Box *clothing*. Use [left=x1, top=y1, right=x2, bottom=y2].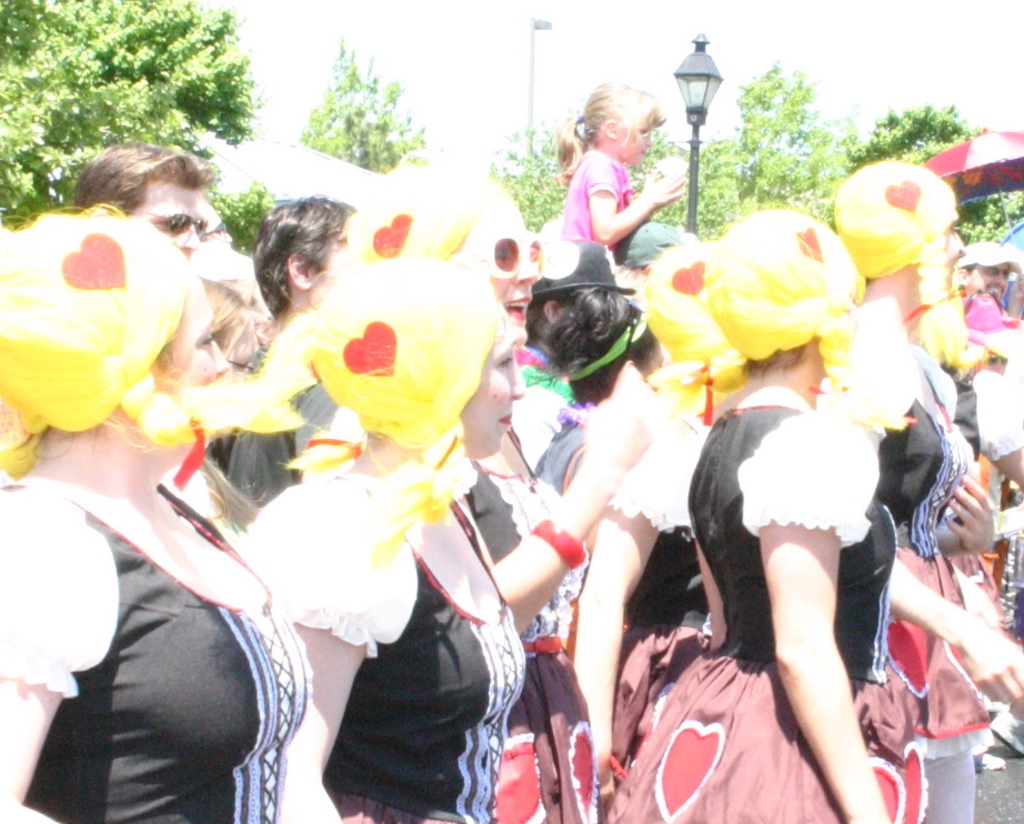
[left=595, top=403, right=924, bottom=823].
